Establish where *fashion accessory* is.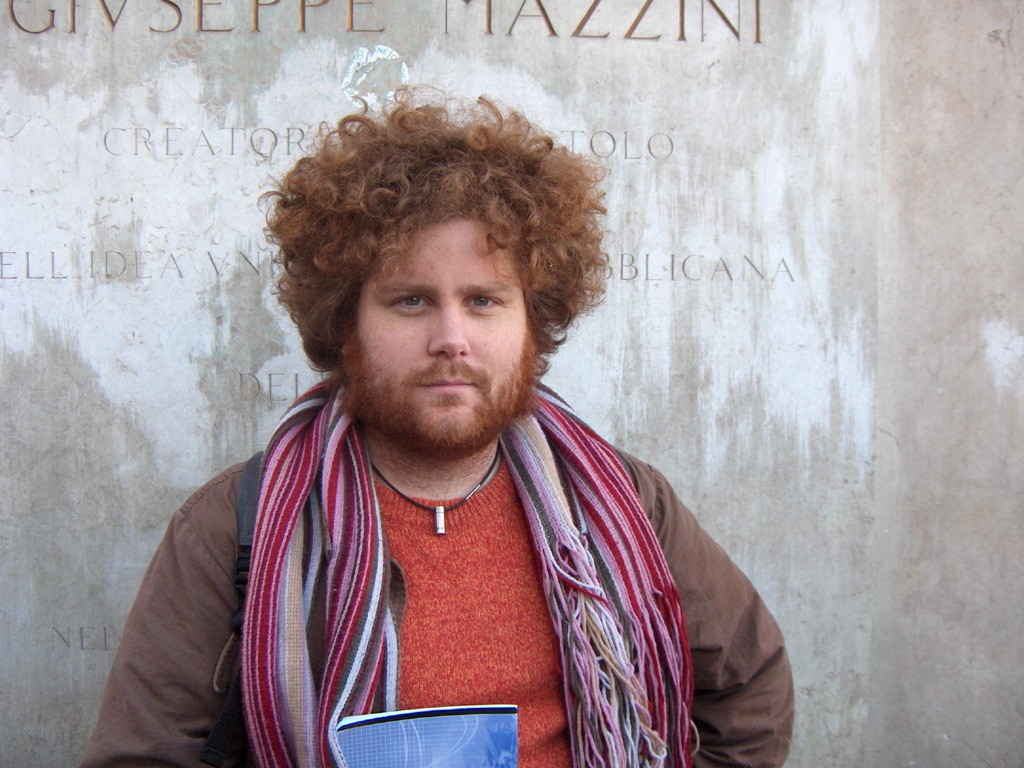
Established at region(375, 440, 500, 535).
